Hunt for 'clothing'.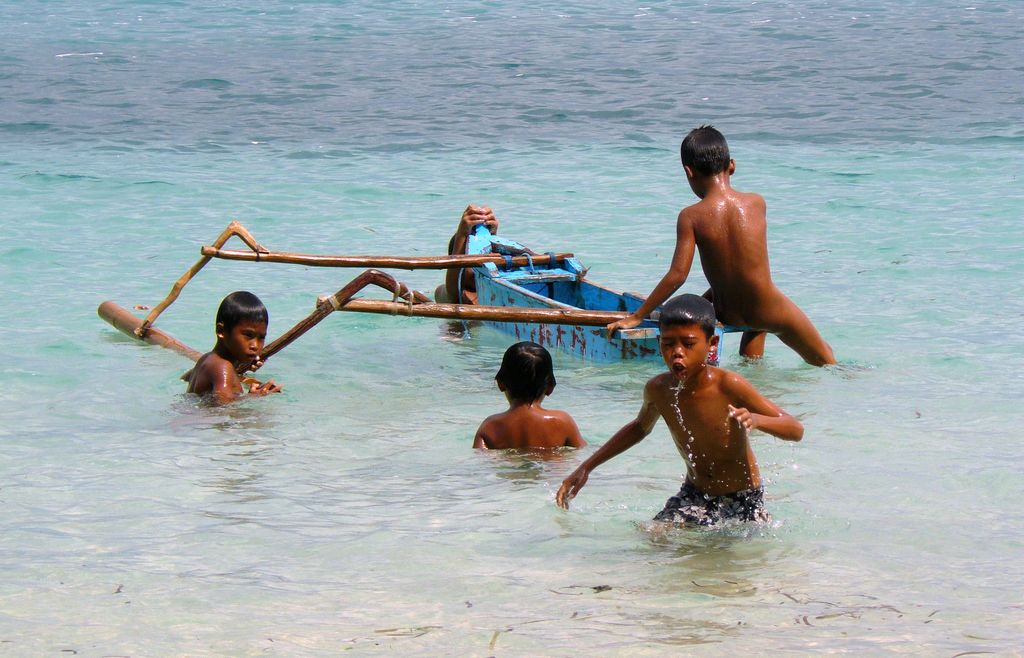
Hunted down at locate(653, 488, 767, 521).
